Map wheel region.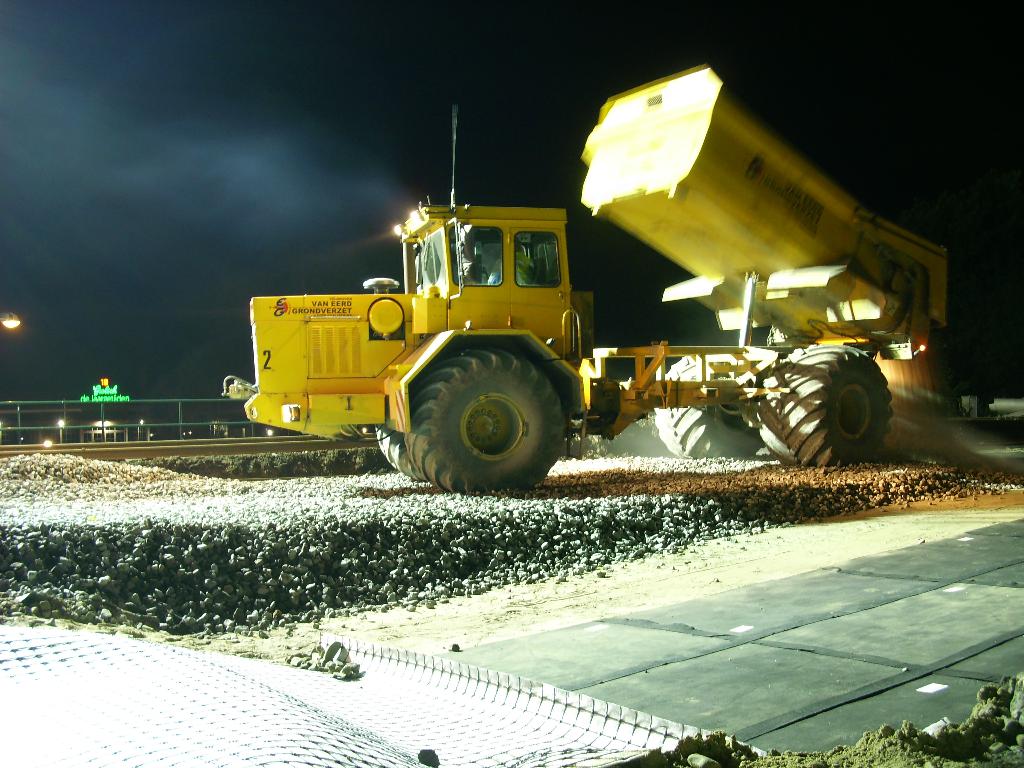
Mapped to box(397, 348, 568, 497).
